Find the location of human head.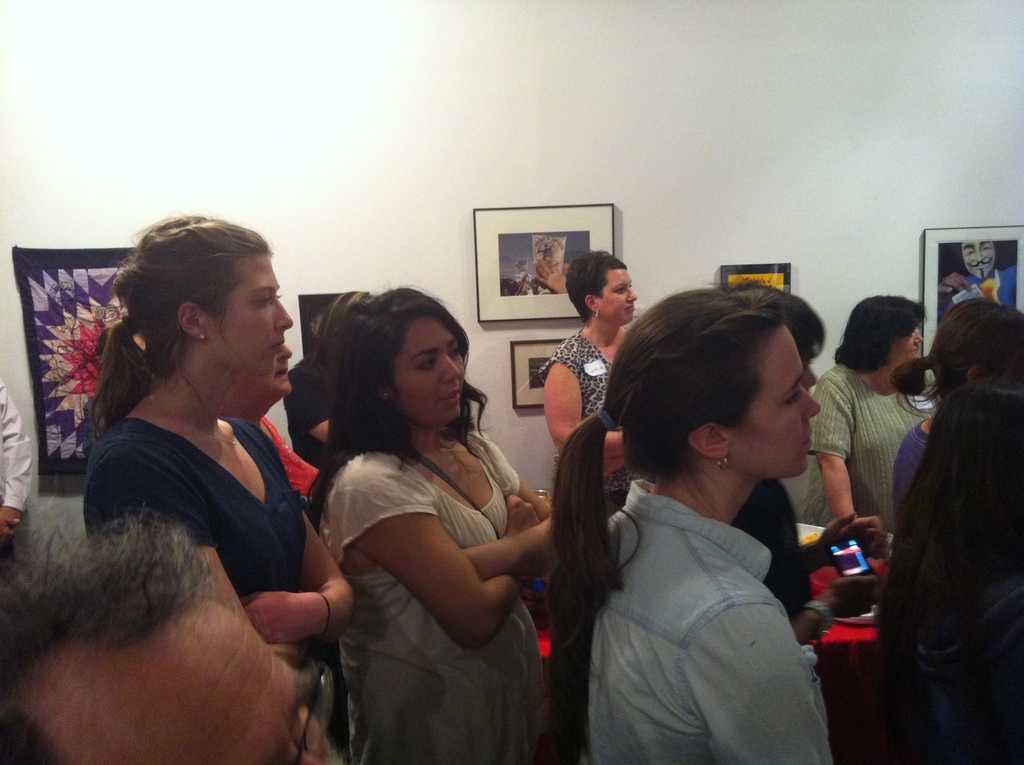
Location: {"x1": 121, "y1": 214, "x2": 290, "y2": 369}.
